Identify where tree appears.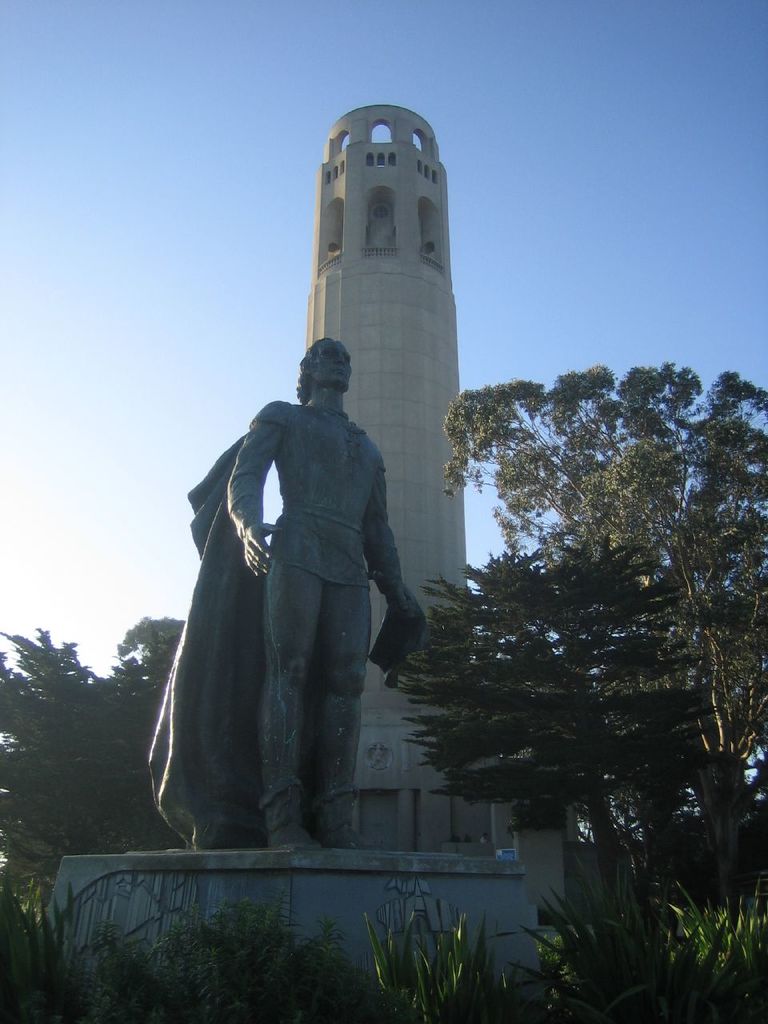
Appears at {"left": 0, "top": 614, "right": 169, "bottom": 860}.
